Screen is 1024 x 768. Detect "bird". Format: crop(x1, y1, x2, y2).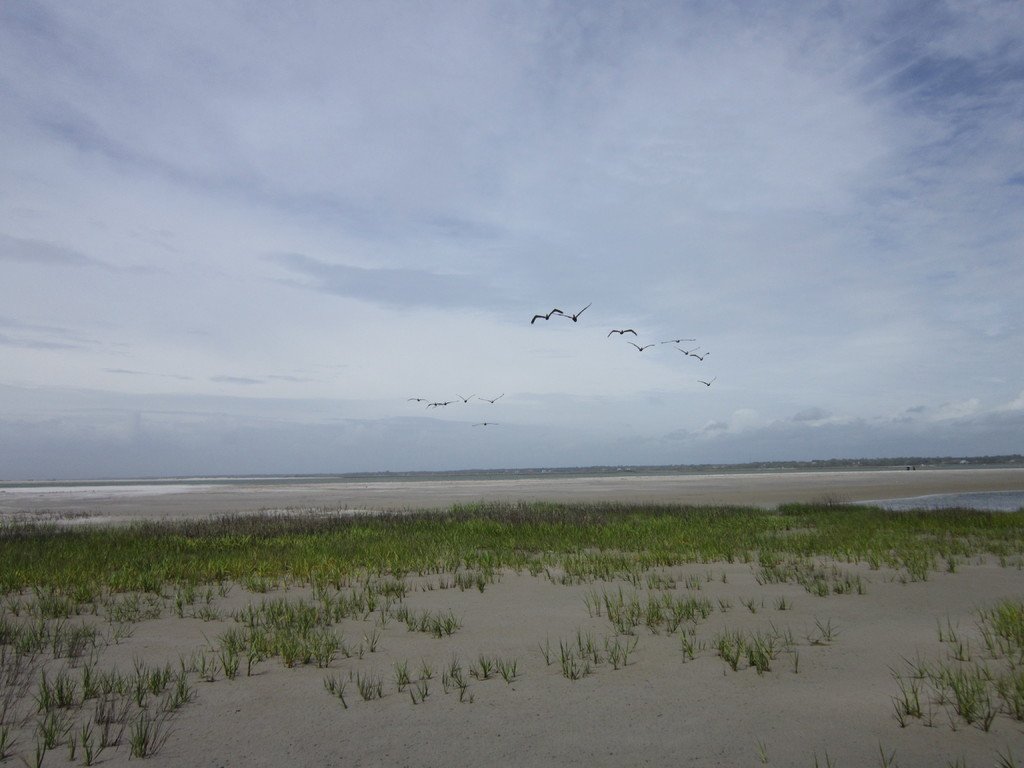
crop(425, 399, 438, 409).
